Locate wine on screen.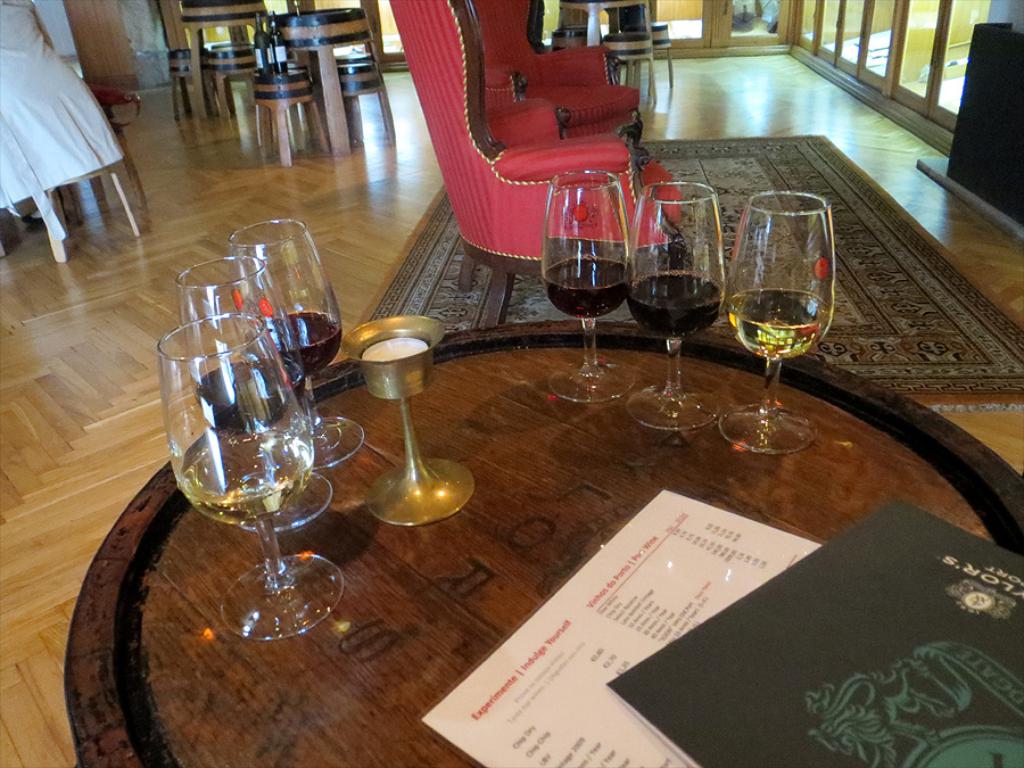
On screen at 247/315/341/377.
